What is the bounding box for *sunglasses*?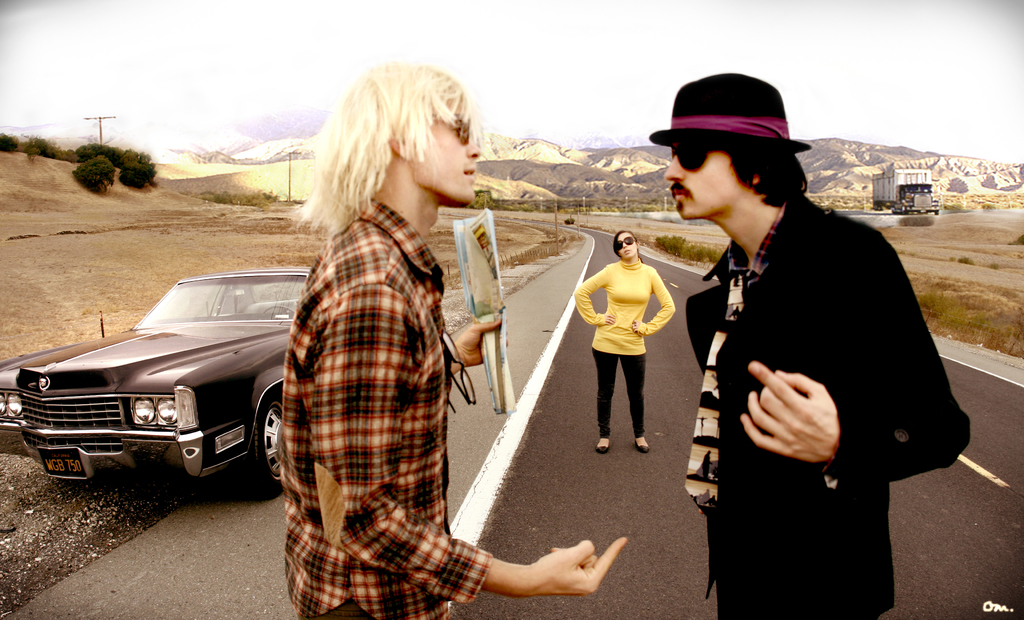
{"x1": 616, "y1": 236, "x2": 636, "y2": 248}.
